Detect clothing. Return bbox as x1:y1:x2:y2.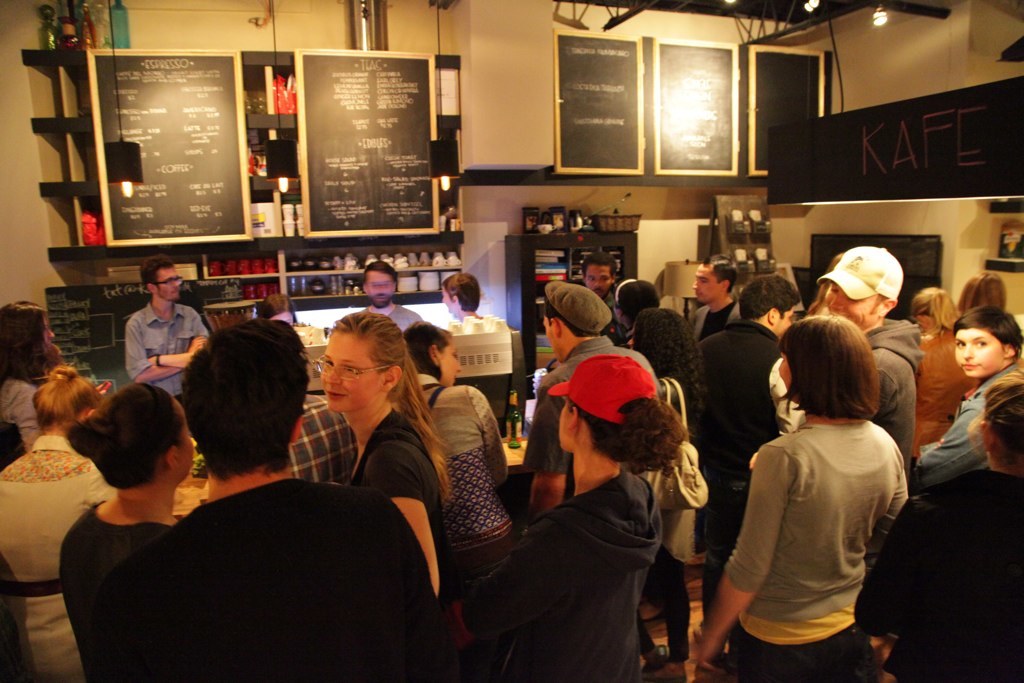
852:466:1023:682.
